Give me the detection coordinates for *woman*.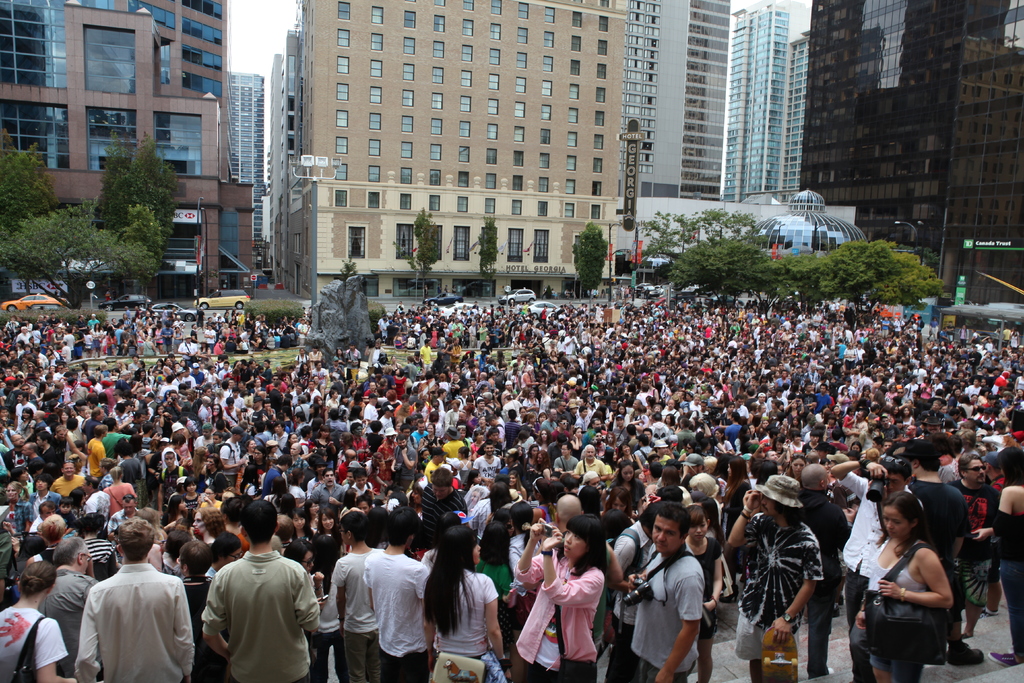
crop(675, 437, 699, 464).
